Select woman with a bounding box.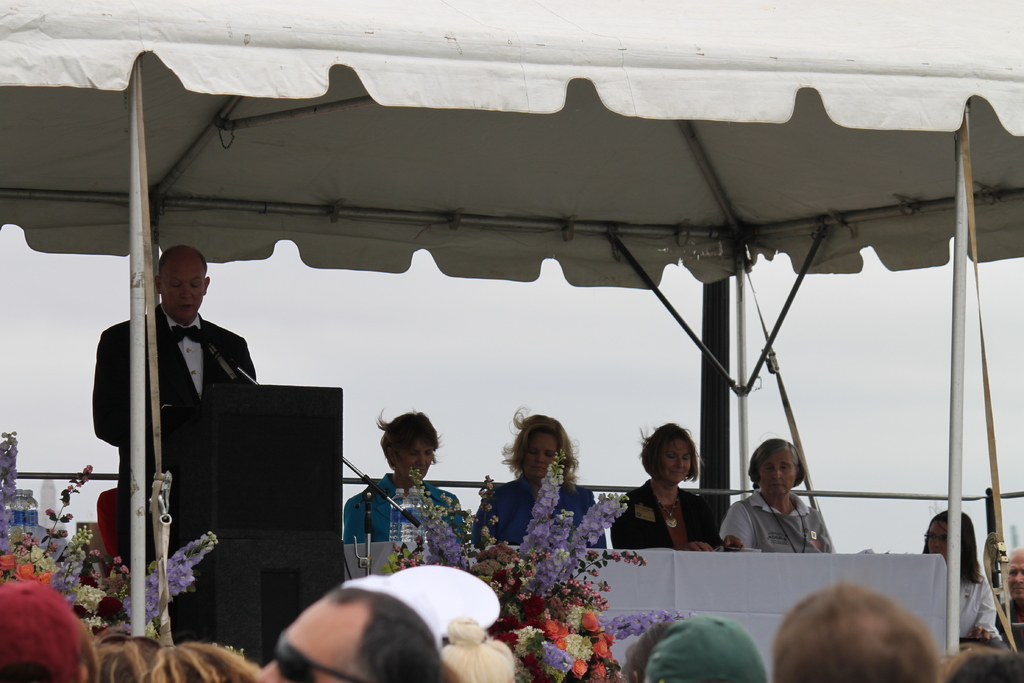
(472, 413, 607, 549).
